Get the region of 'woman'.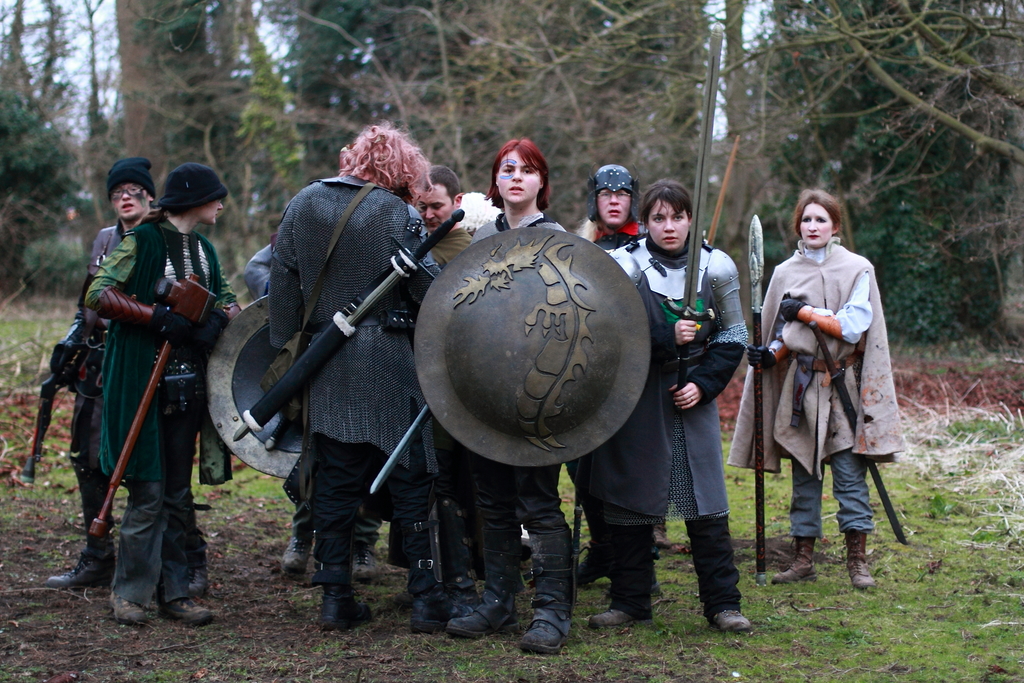
[447, 138, 578, 655].
